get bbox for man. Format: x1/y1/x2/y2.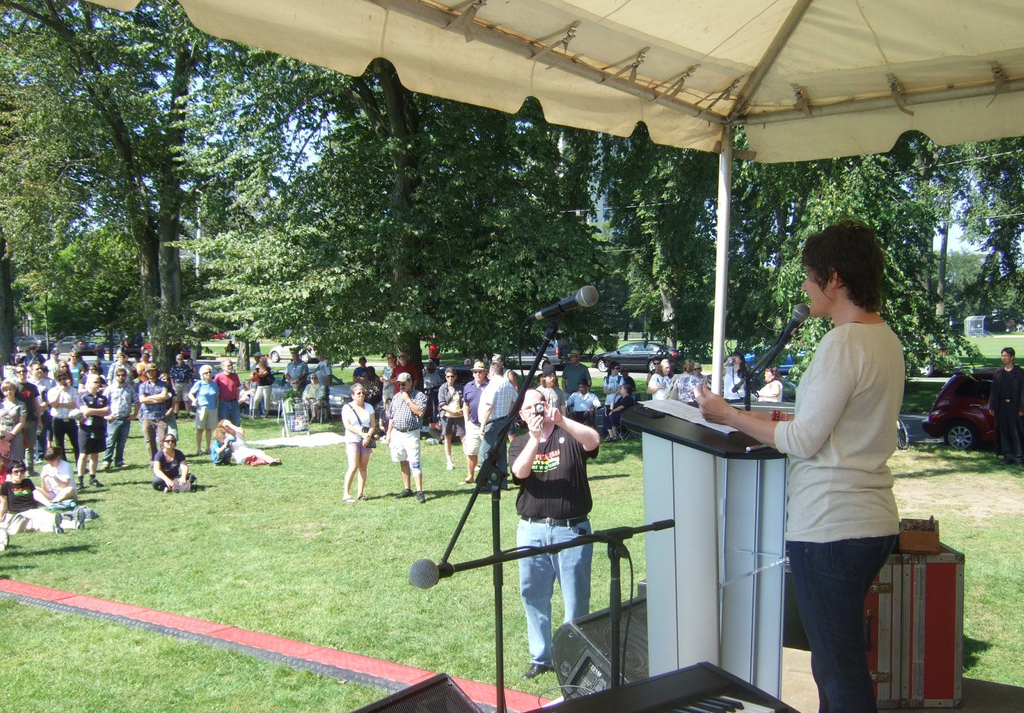
986/344/1023/464.
